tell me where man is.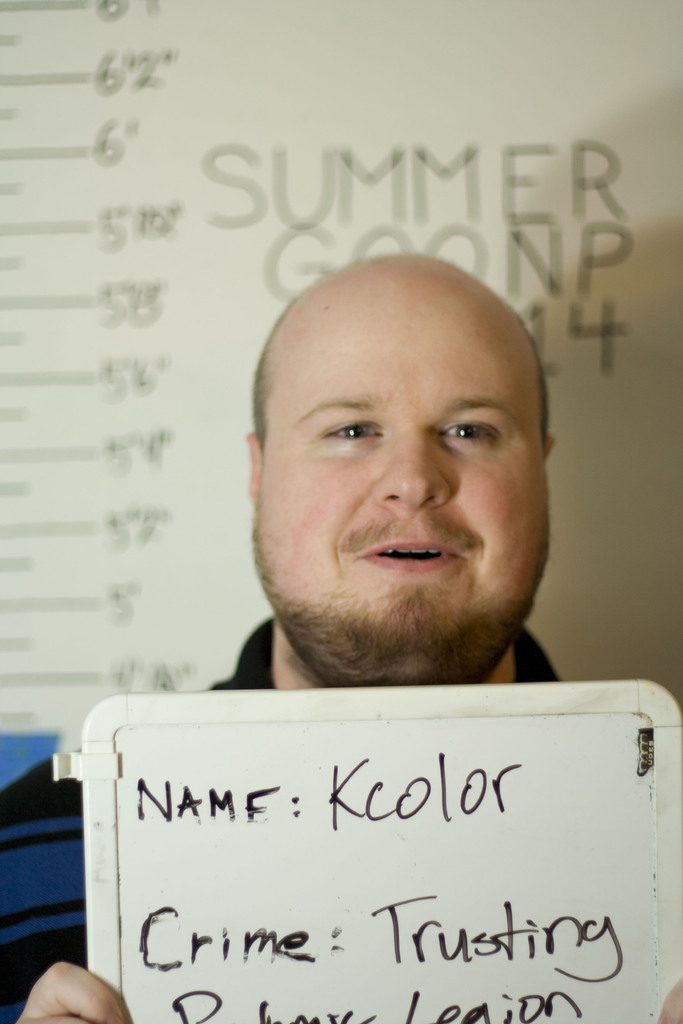
man is at <bbox>0, 249, 682, 1023</bbox>.
